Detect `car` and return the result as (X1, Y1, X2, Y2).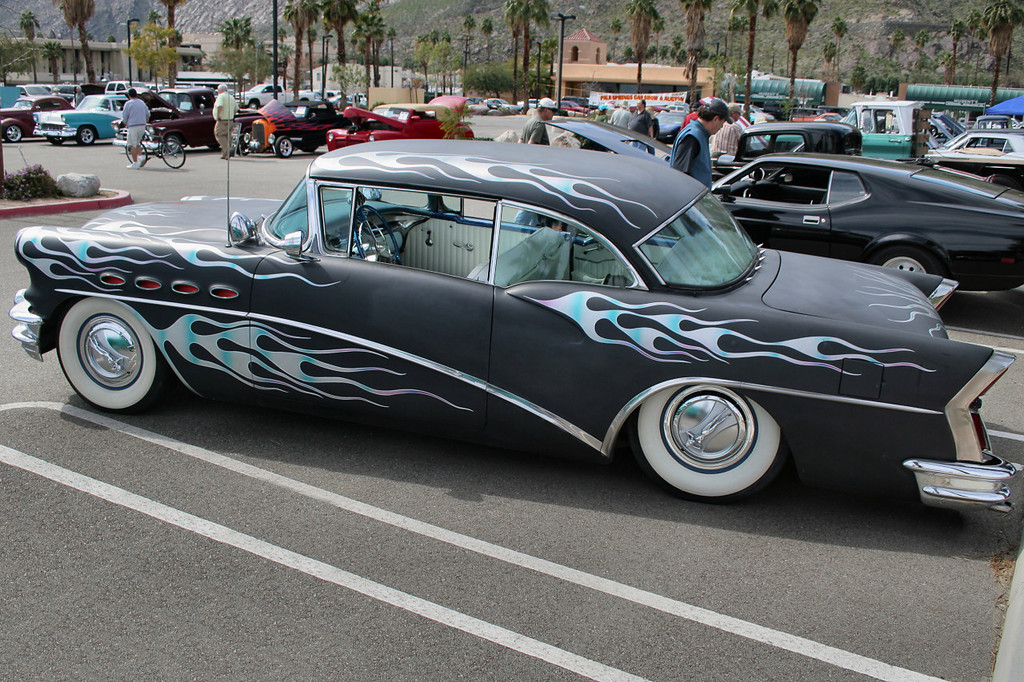
(733, 104, 766, 119).
